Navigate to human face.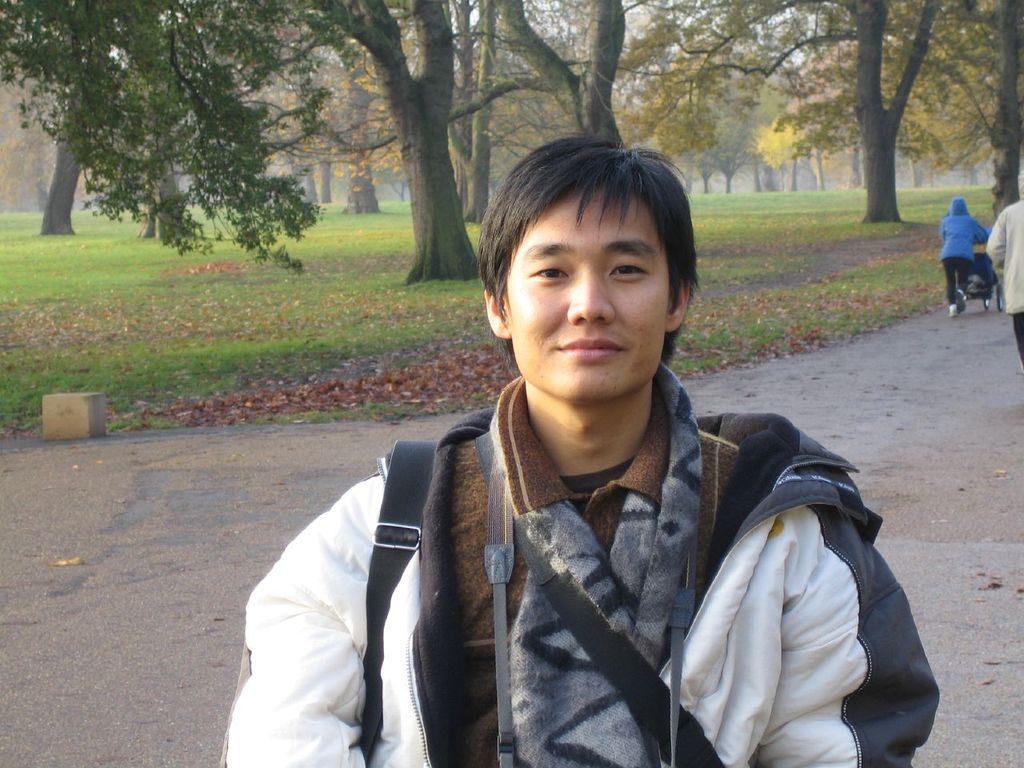
Navigation target: BBox(506, 188, 670, 402).
